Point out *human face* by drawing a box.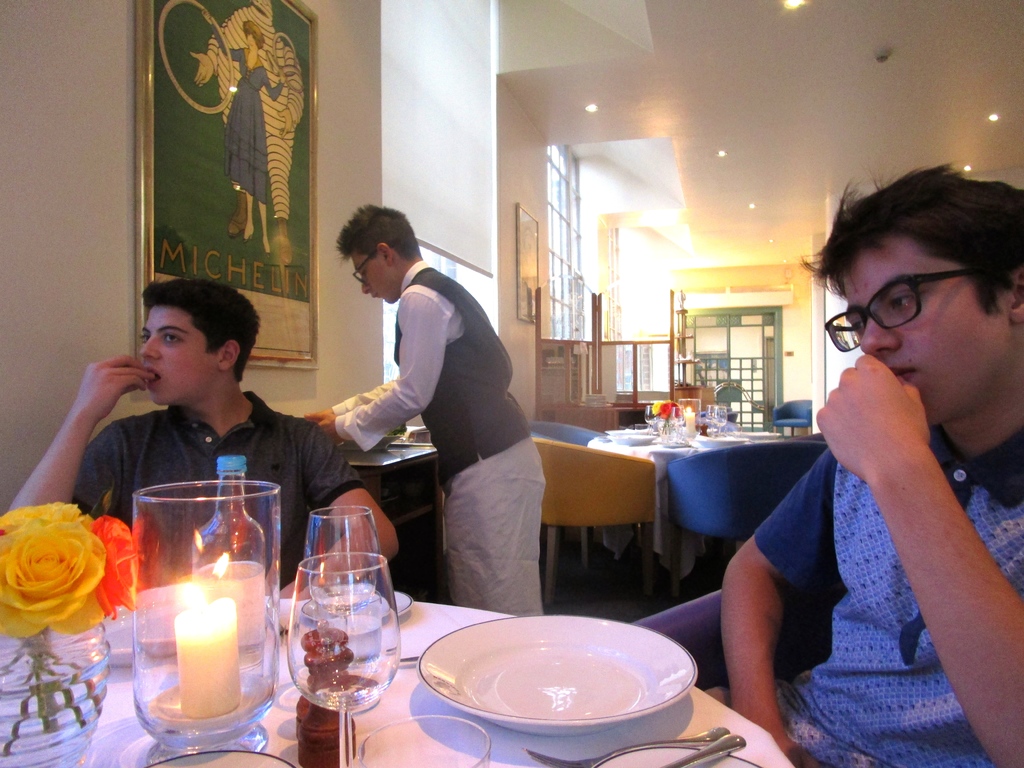
bbox=(840, 230, 1009, 424).
